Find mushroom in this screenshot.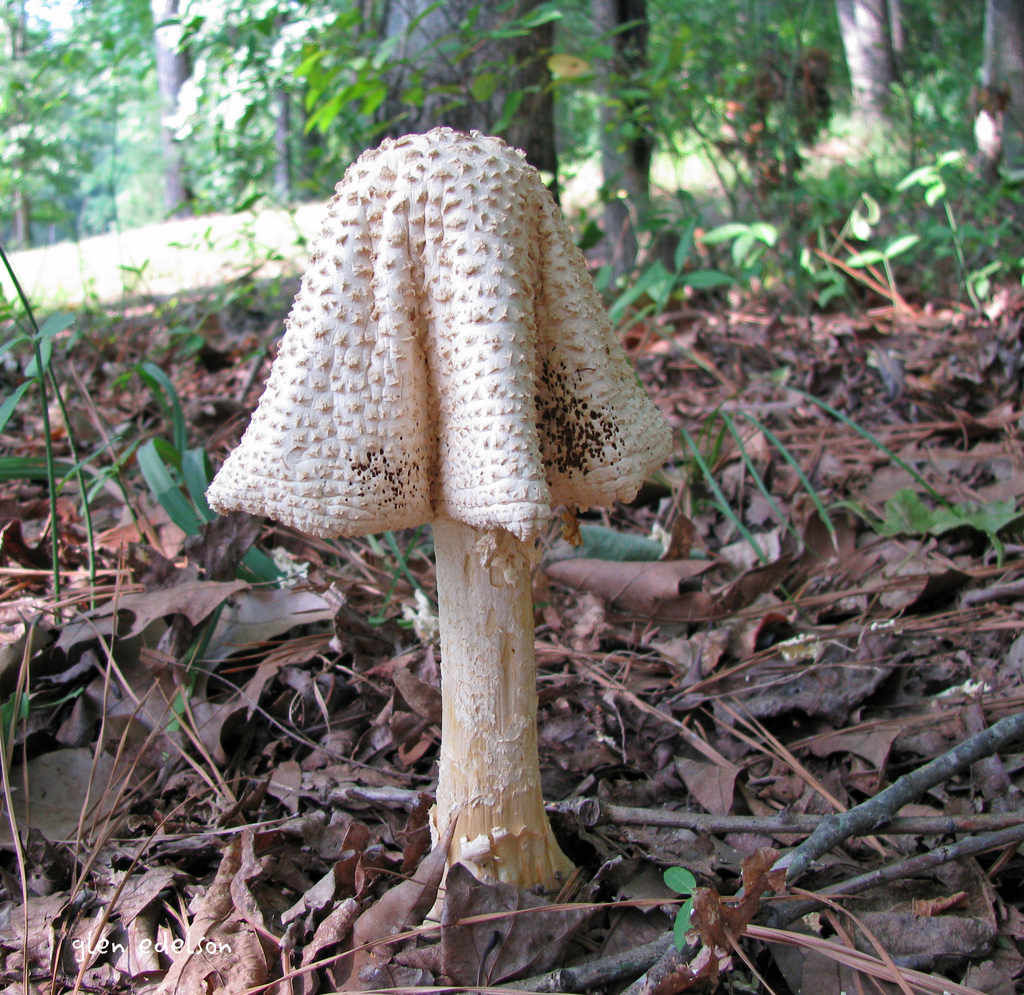
The bounding box for mushroom is 204,118,678,898.
